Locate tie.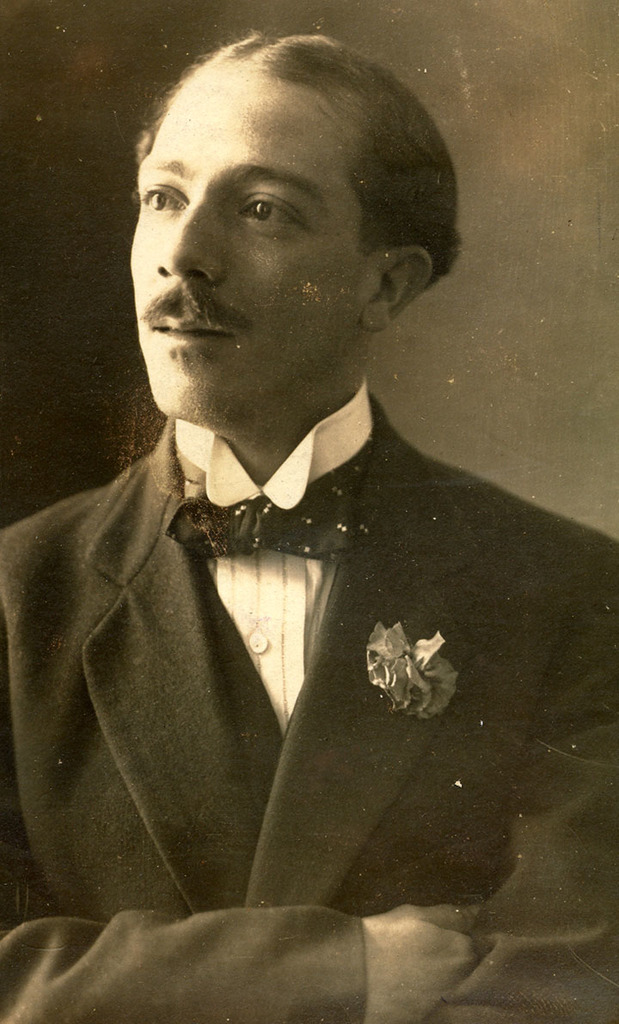
Bounding box: (left=175, top=463, right=363, bottom=558).
